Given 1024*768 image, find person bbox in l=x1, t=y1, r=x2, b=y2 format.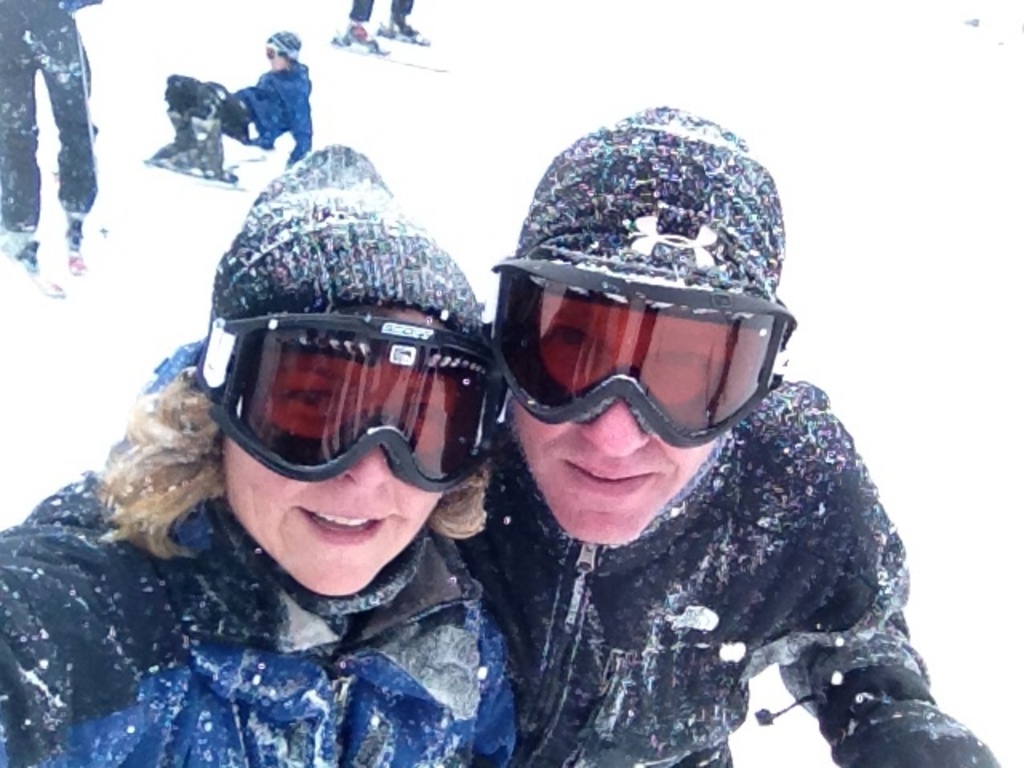
l=459, t=104, r=1000, b=766.
